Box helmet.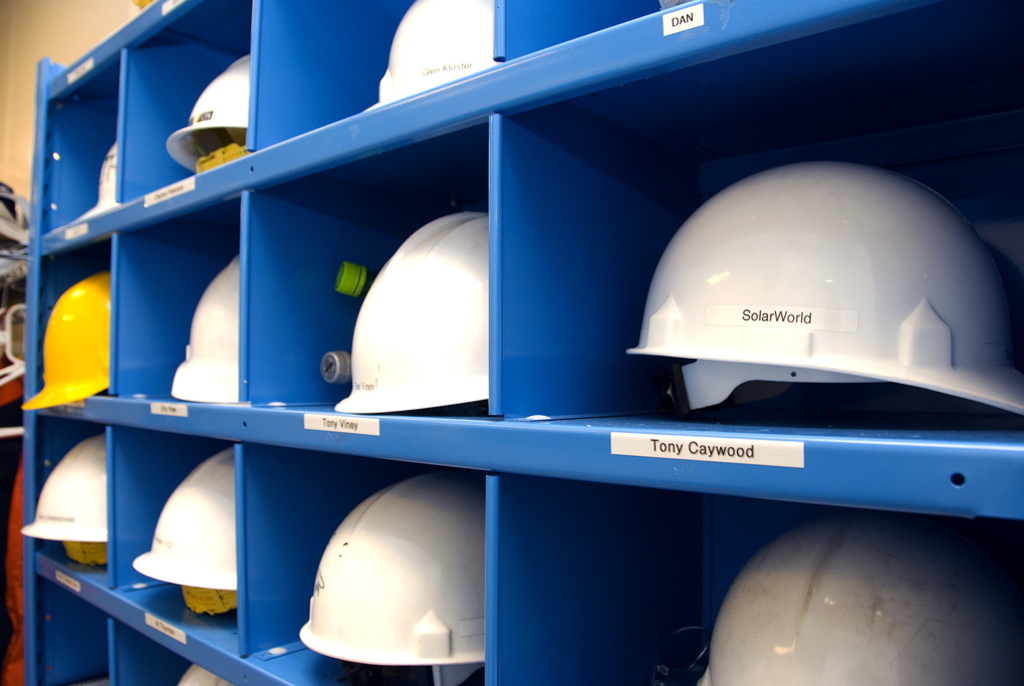
(15, 431, 106, 565).
